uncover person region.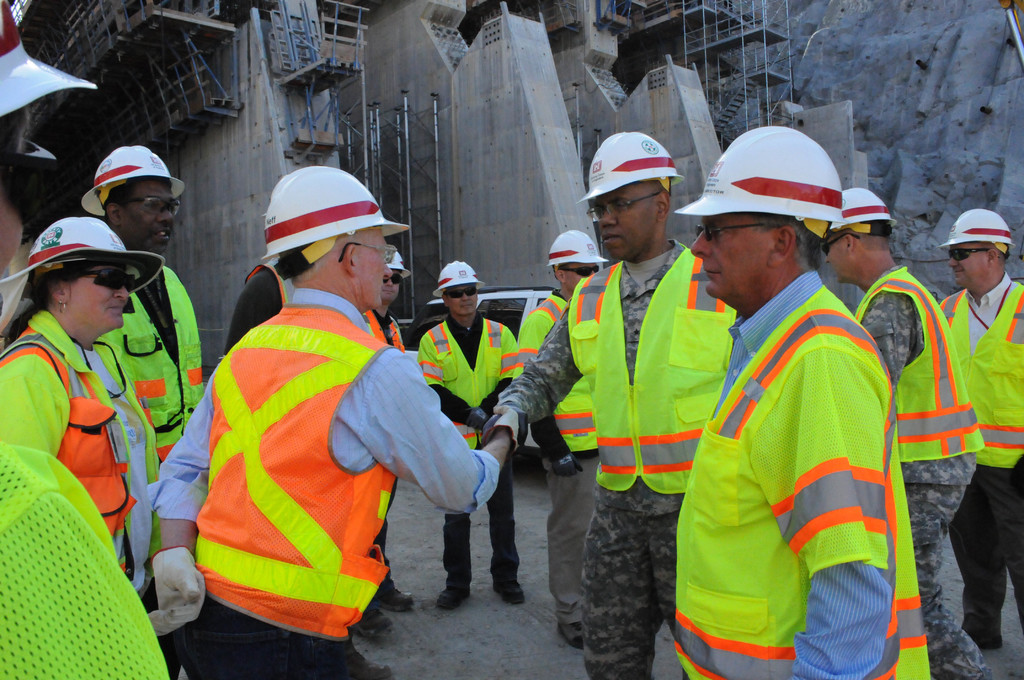
Uncovered: x1=150 y1=155 x2=529 y2=679.
